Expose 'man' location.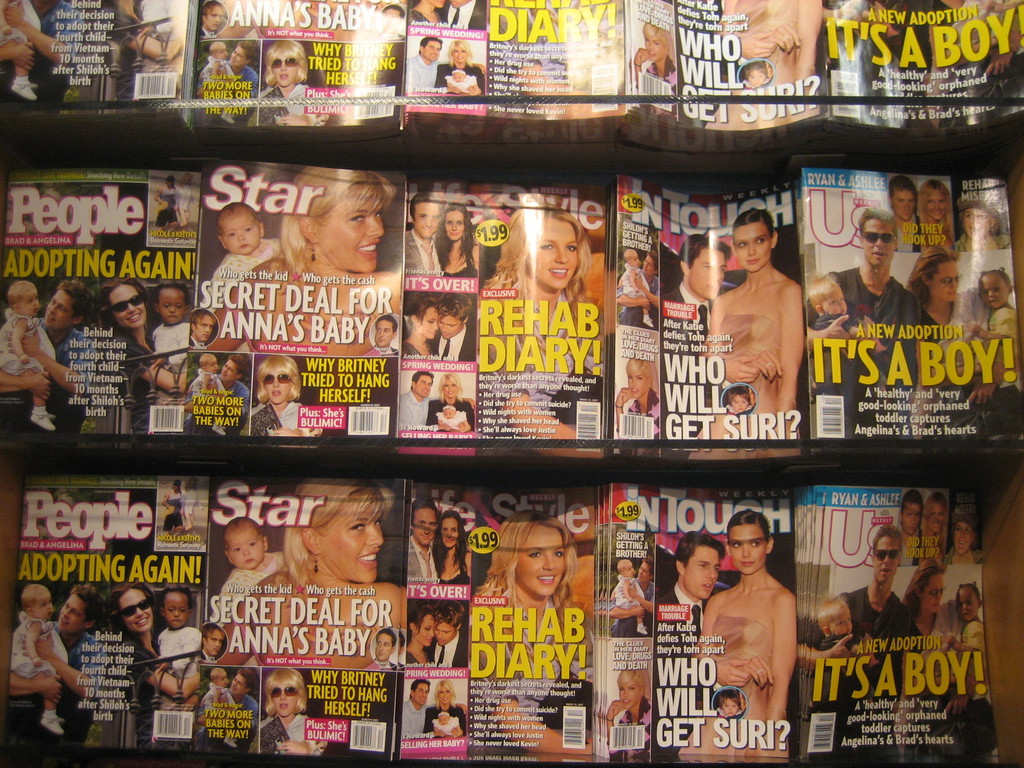
Exposed at region(196, 41, 257, 100).
